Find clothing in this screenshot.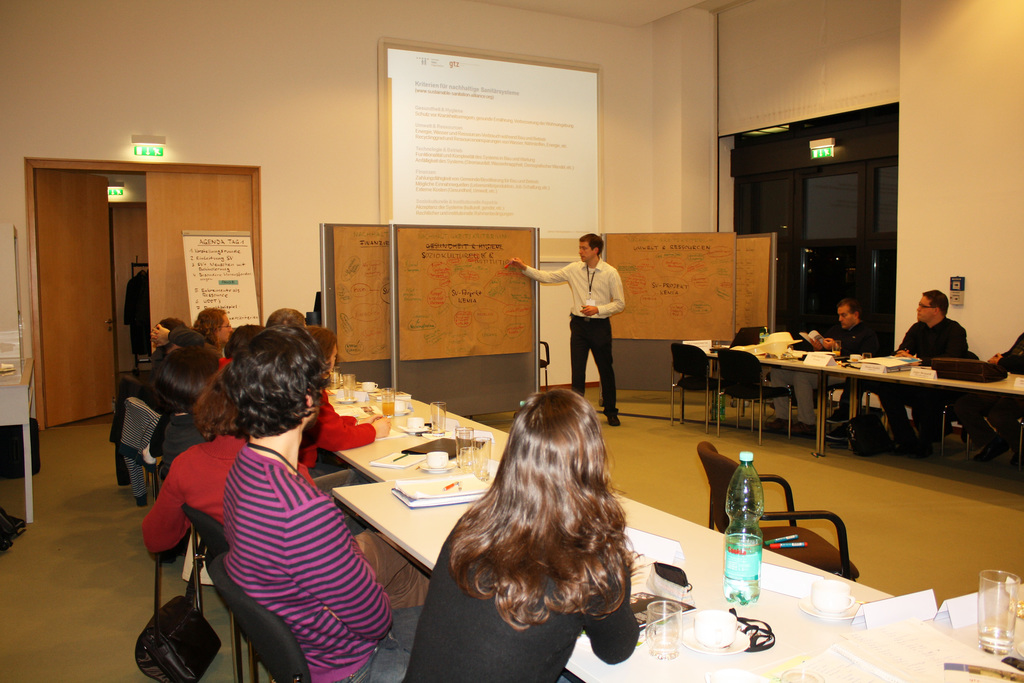
The bounding box for clothing is bbox(997, 330, 1023, 375).
